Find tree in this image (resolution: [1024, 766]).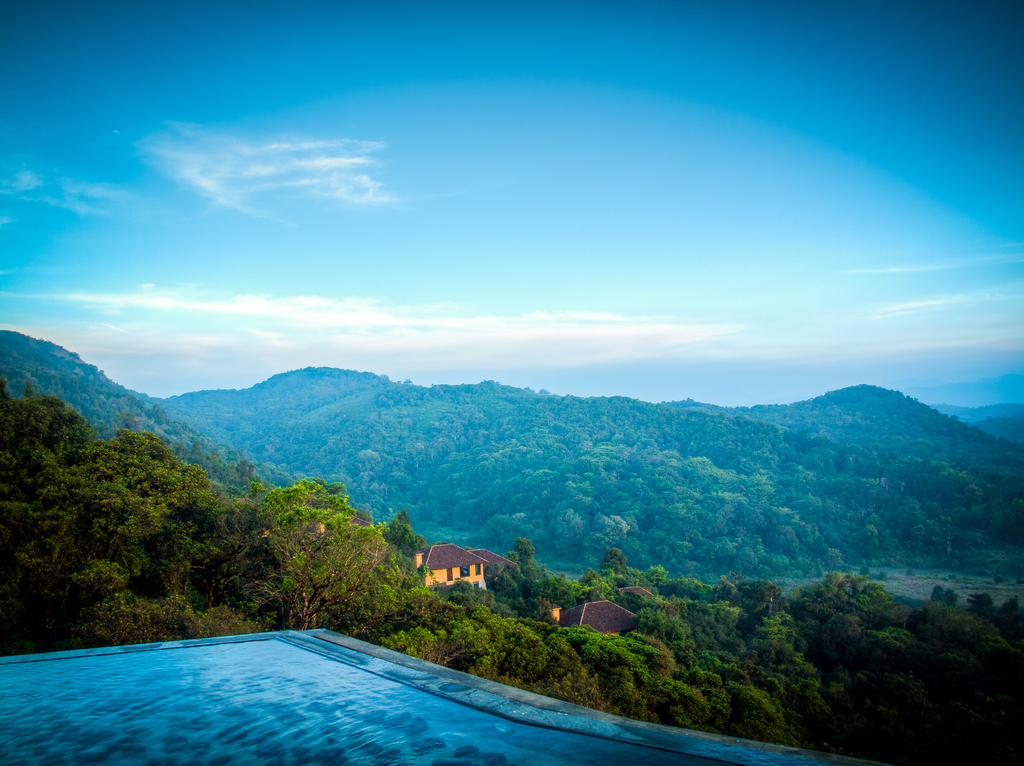
792,473,888,550.
